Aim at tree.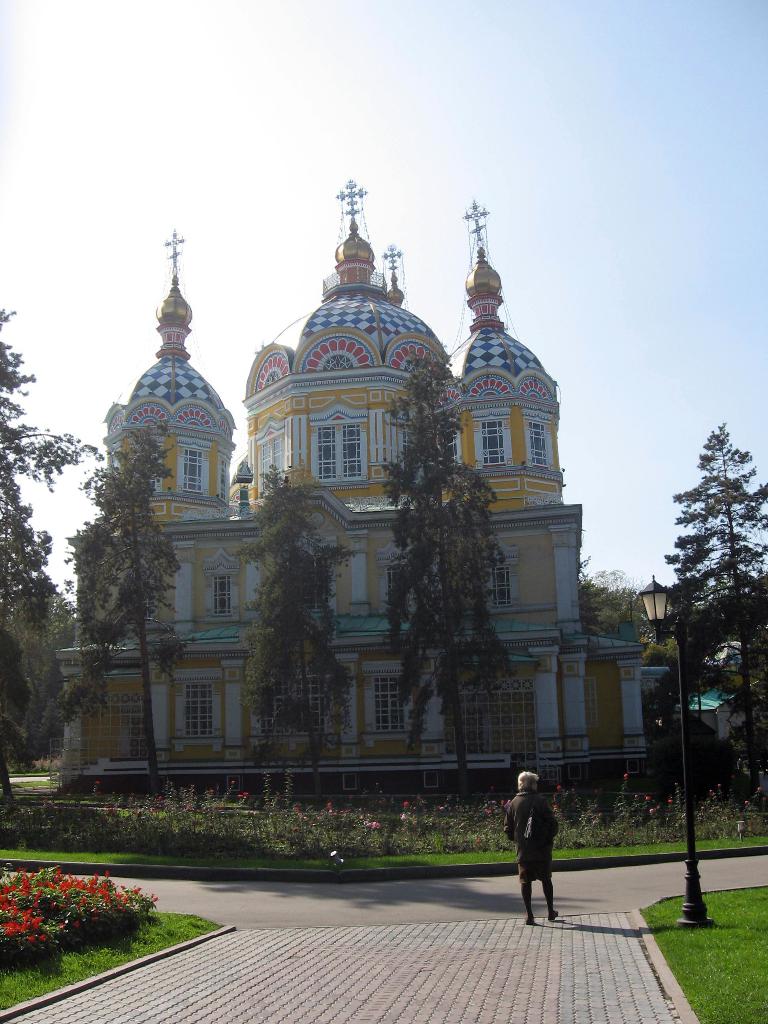
Aimed at box=[224, 468, 378, 798].
